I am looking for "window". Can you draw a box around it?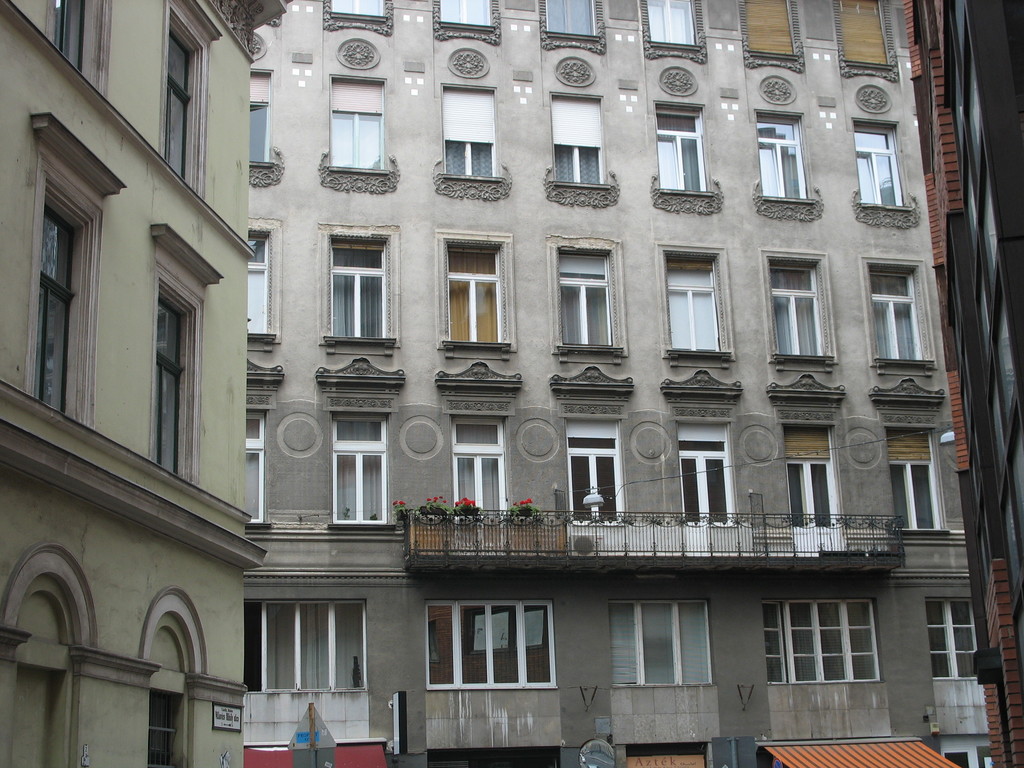
Sure, the bounding box is box=[31, 203, 79, 416].
